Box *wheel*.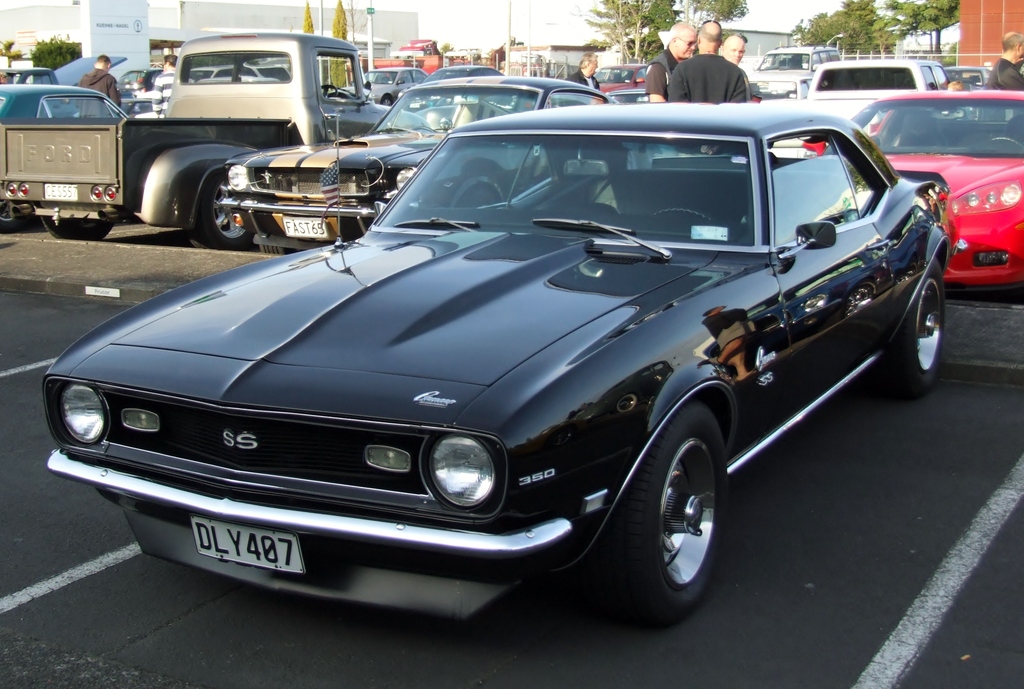
650, 209, 714, 223.
